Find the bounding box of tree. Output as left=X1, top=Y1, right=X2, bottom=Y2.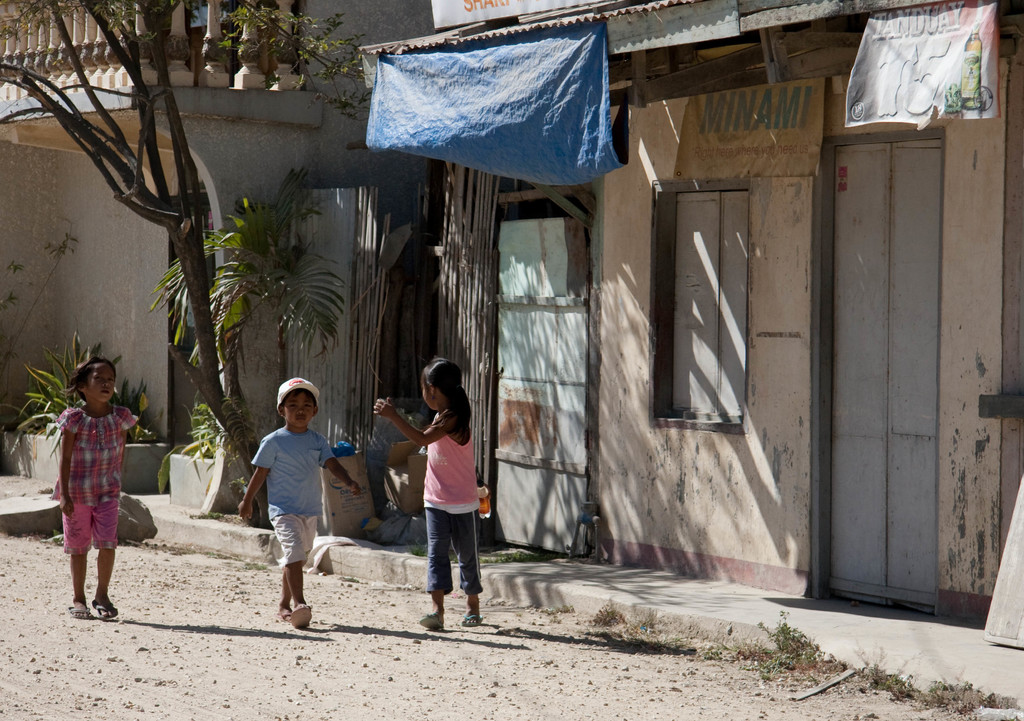
left=0, top=1, right=367, bottom=517.
